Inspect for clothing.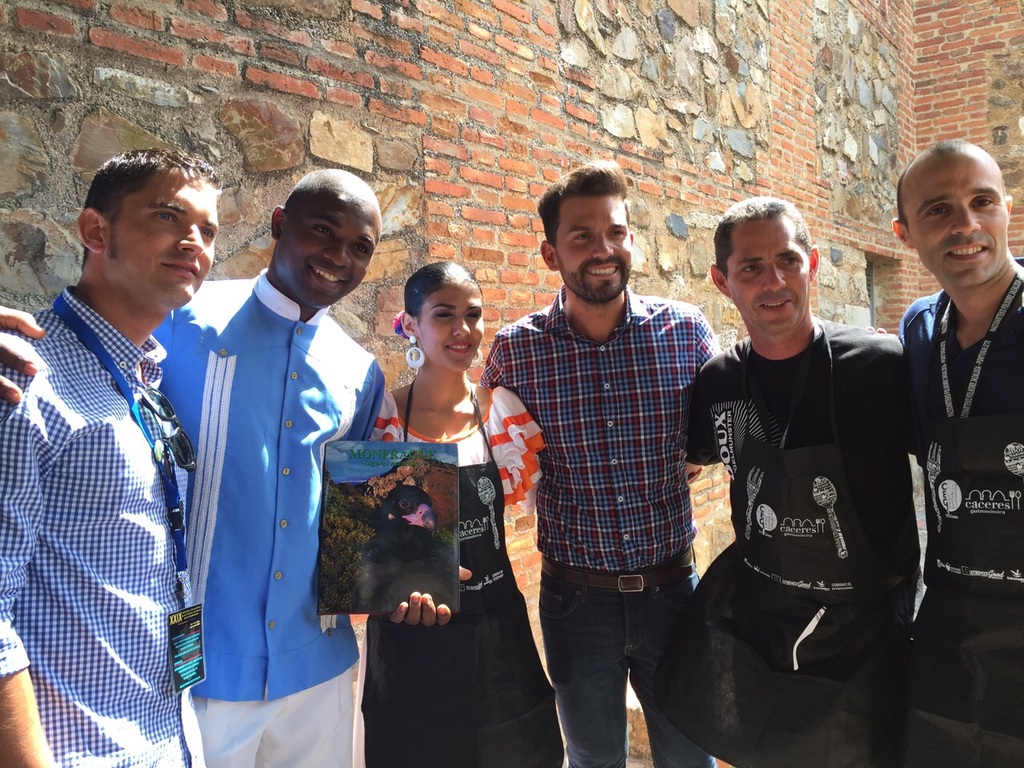
Inspection: l=652, t=318, r=914, b=767.
